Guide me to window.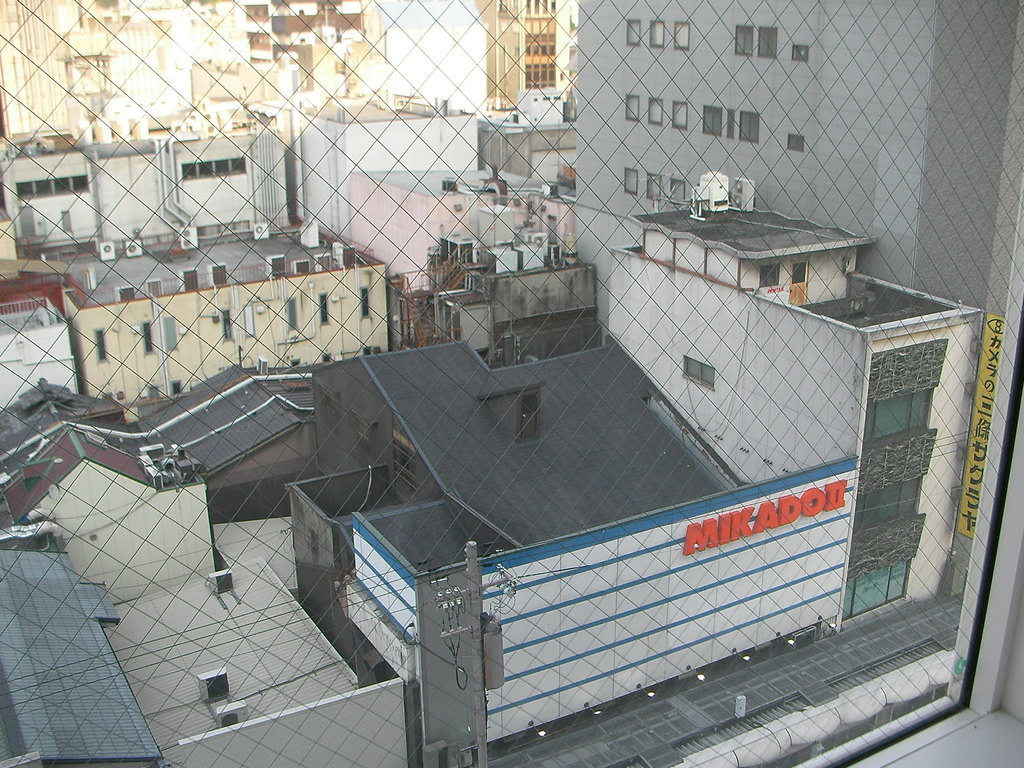
Guidance: bbox=(625, 95, 639, 121).
